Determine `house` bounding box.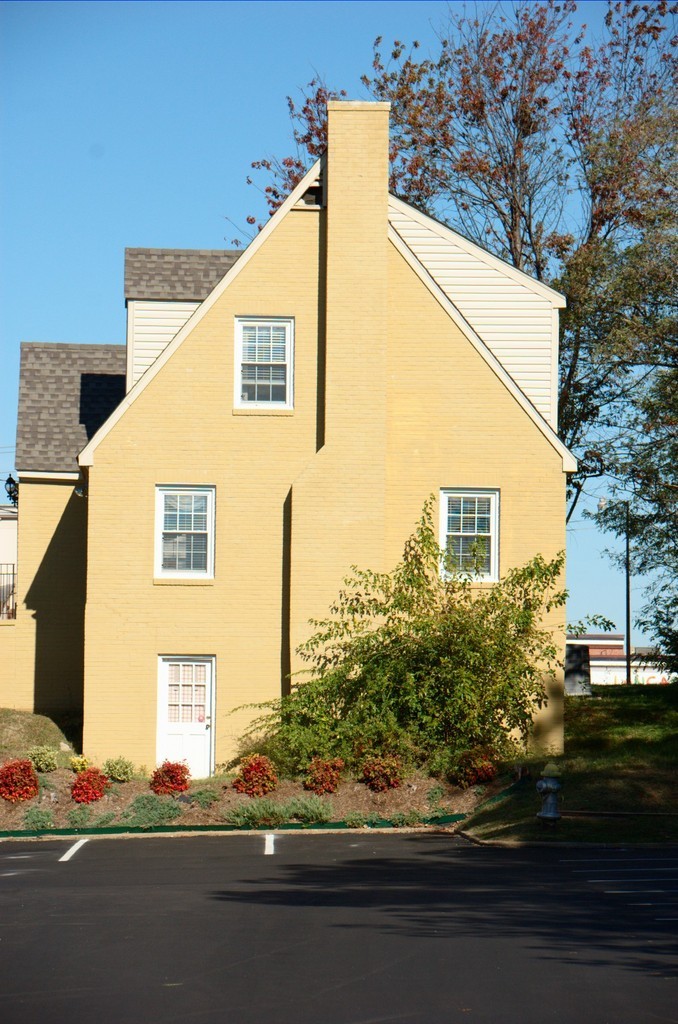
Determined: (x1=572, y1=624, x2=677, y2=702).
